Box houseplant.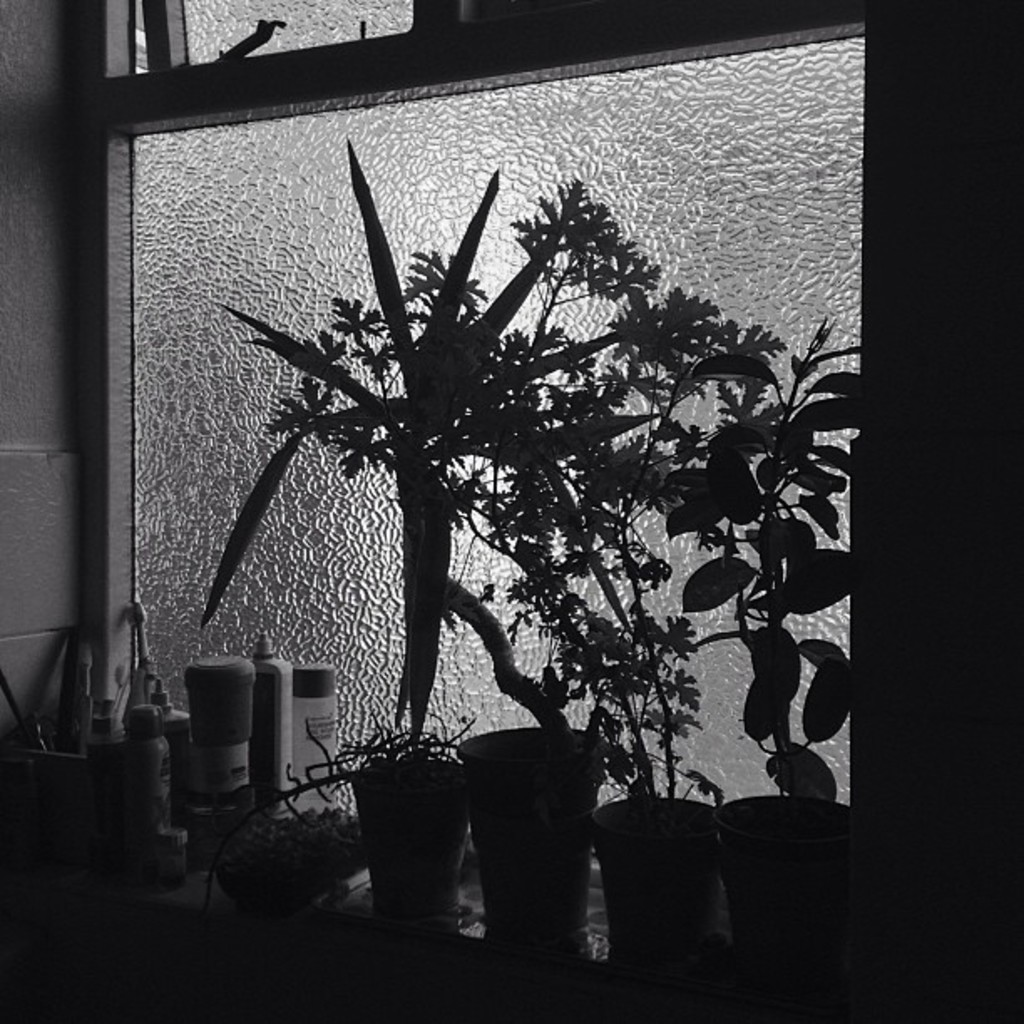
pyautogui.locateOnScreen(653, 316, 847, 982).
